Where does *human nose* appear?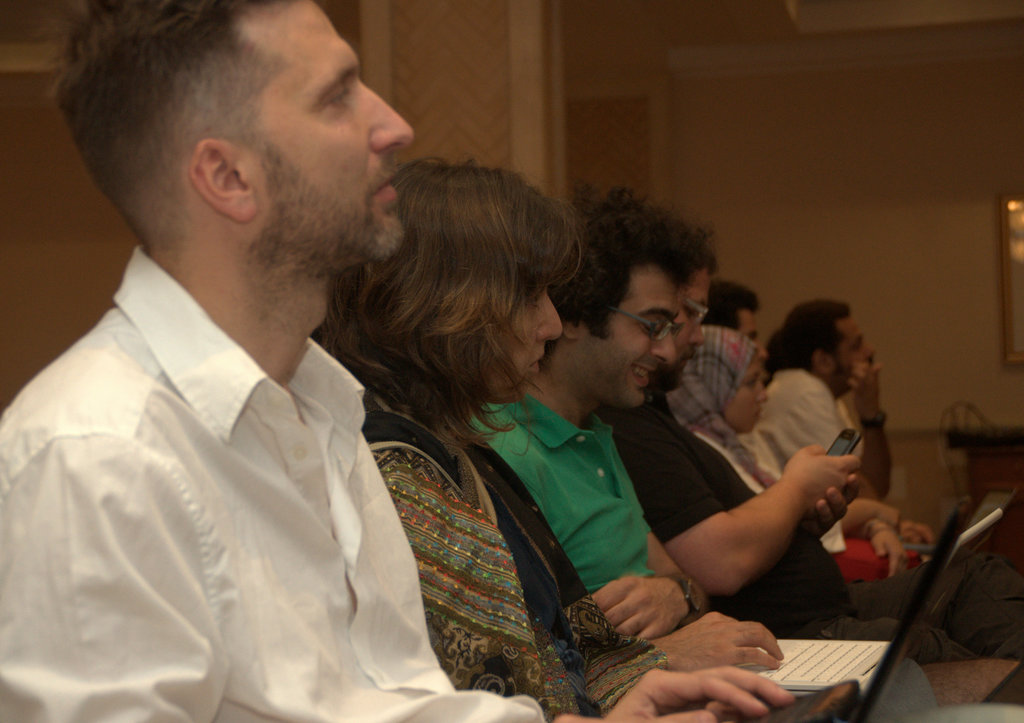
Appears at detection(862, 344, 875, 353).
